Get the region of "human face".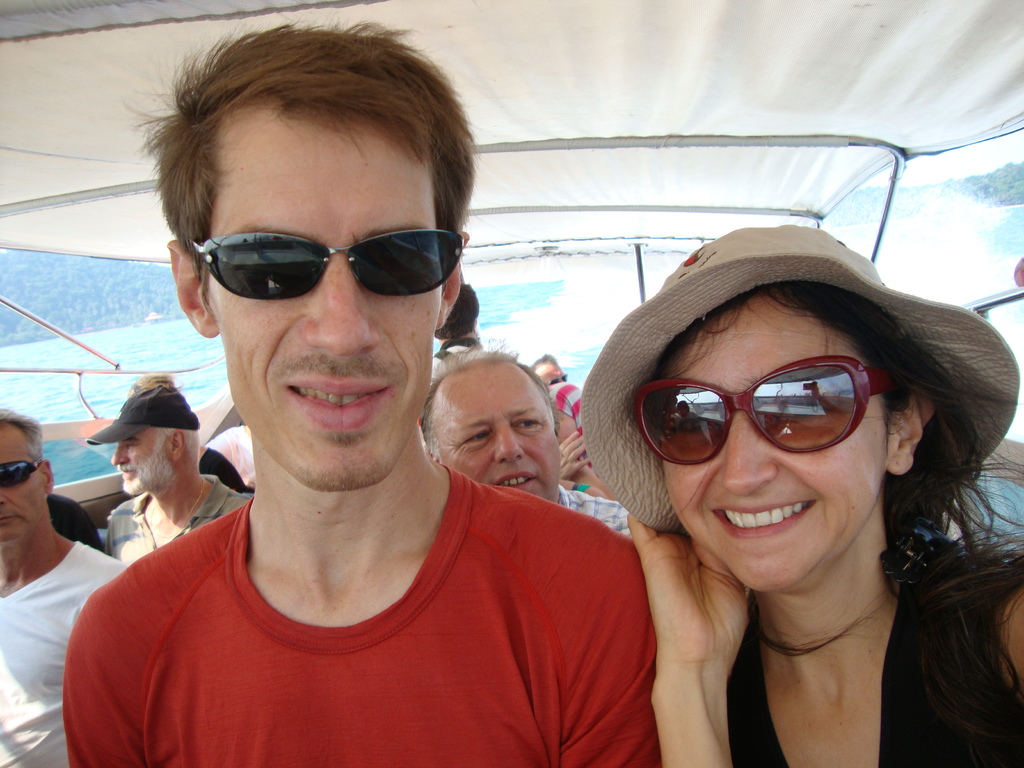
l=108, t=431, r=179, b=492.
